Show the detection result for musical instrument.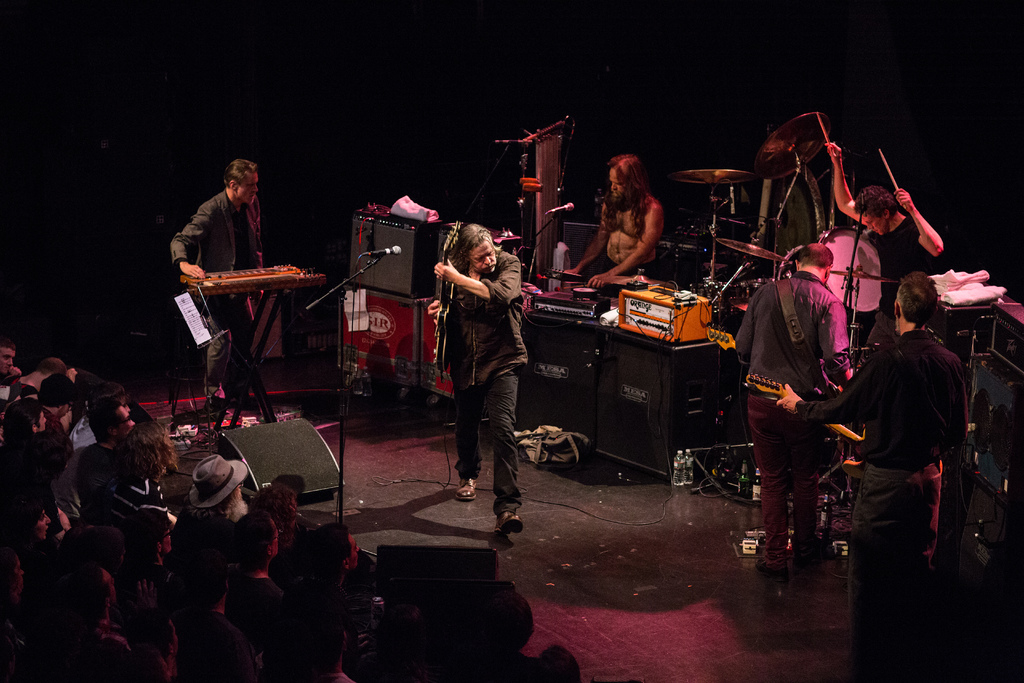
l=479, t=115, r=581, b=300.
